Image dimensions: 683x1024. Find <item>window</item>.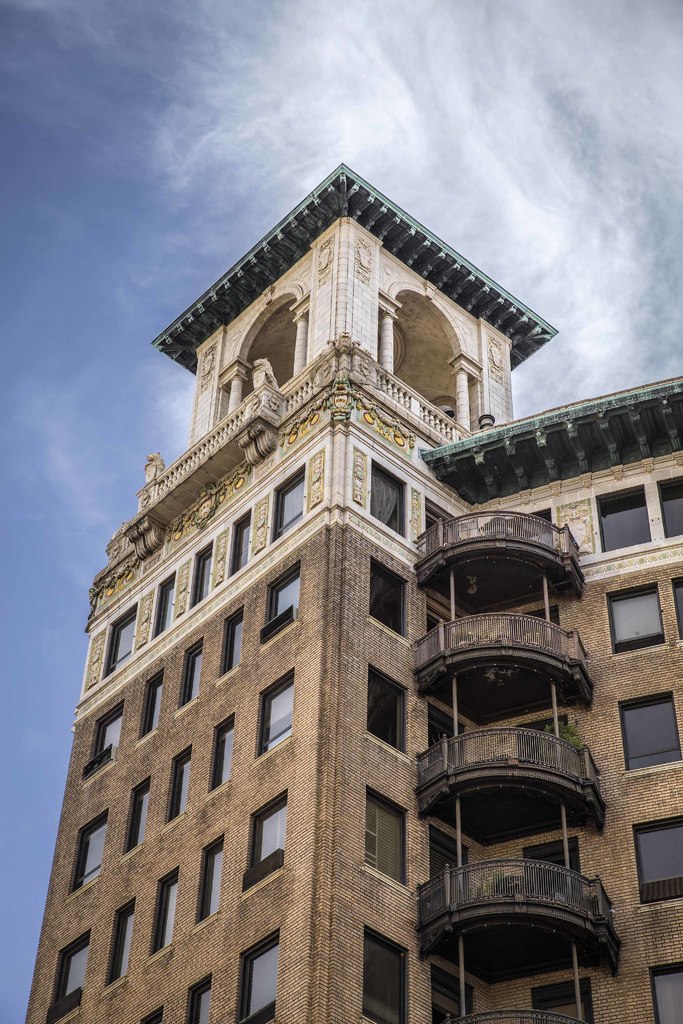
[44,924,92,1023].
